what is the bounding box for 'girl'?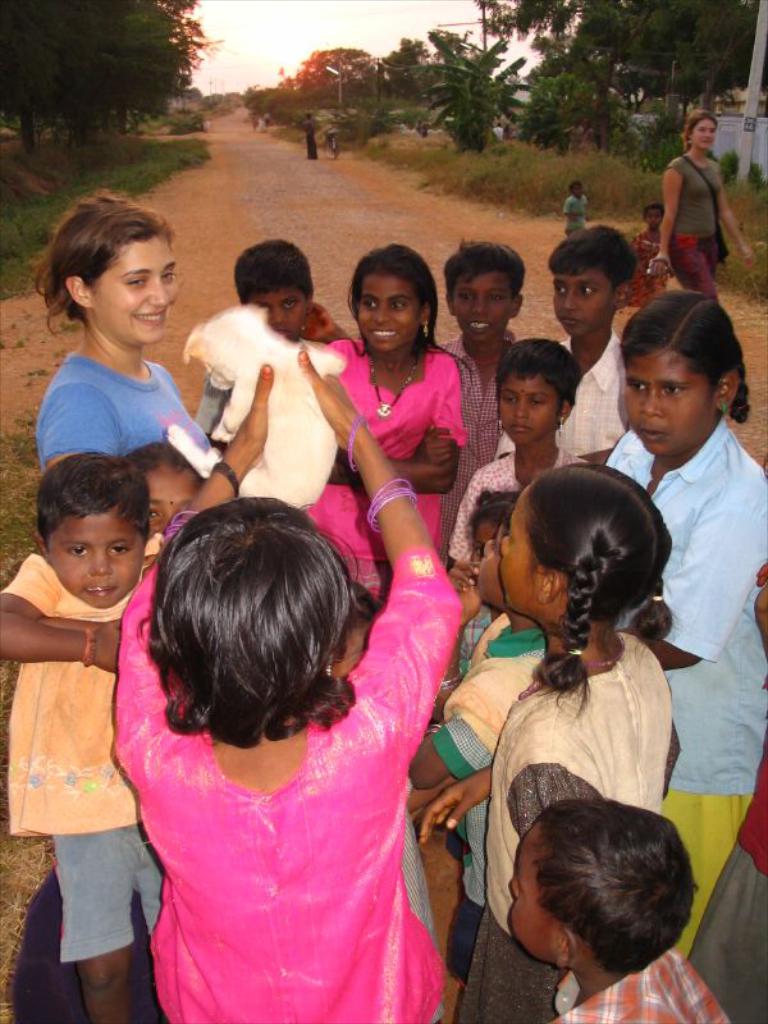
select_region(109, 349, 462, 1023).
